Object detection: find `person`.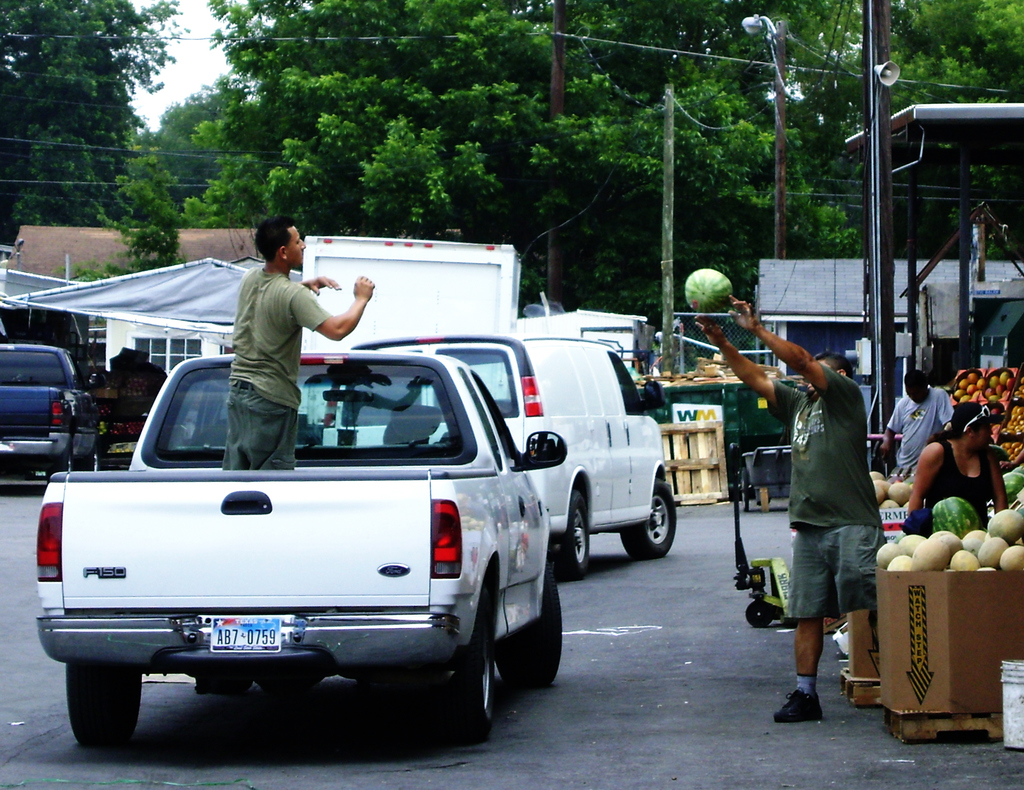
[x1=685, y1=289, x2=876, y2=727].
